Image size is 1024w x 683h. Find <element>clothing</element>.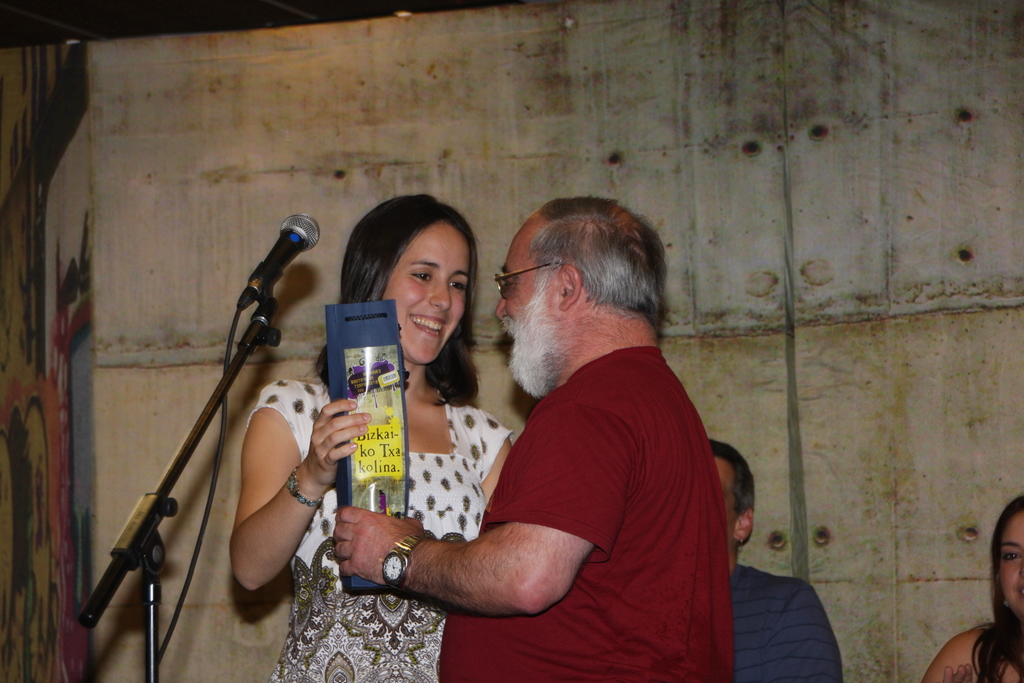
box=[728, 565, 843, 682].
